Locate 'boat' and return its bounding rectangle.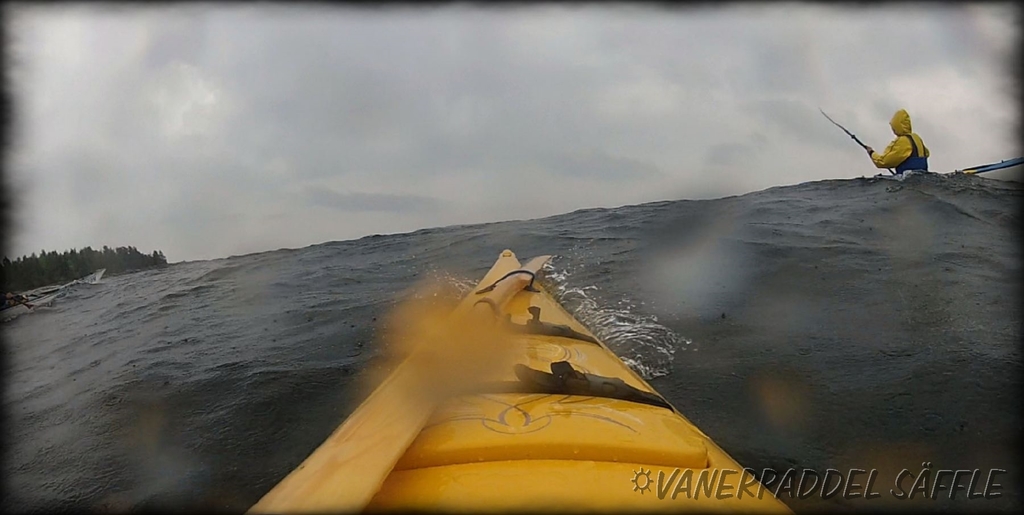
[left=257, top=254, right=872, bottom=487].
